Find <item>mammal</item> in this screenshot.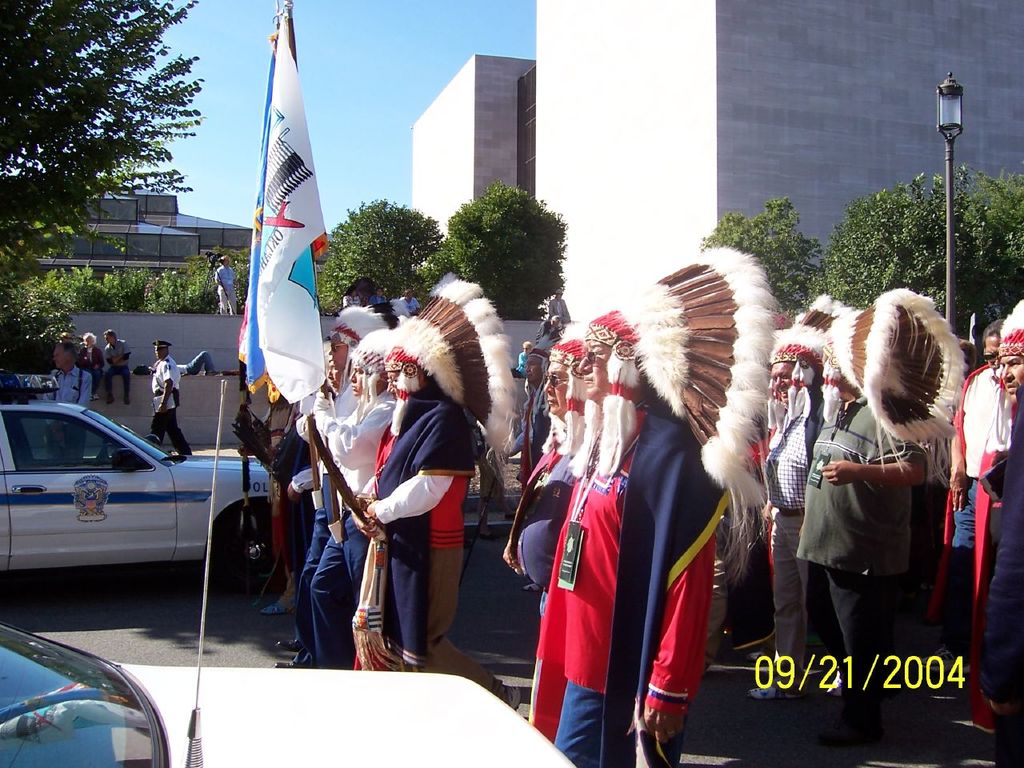
The bounding box for <item>mammal</item> is 230:322:332:670.
